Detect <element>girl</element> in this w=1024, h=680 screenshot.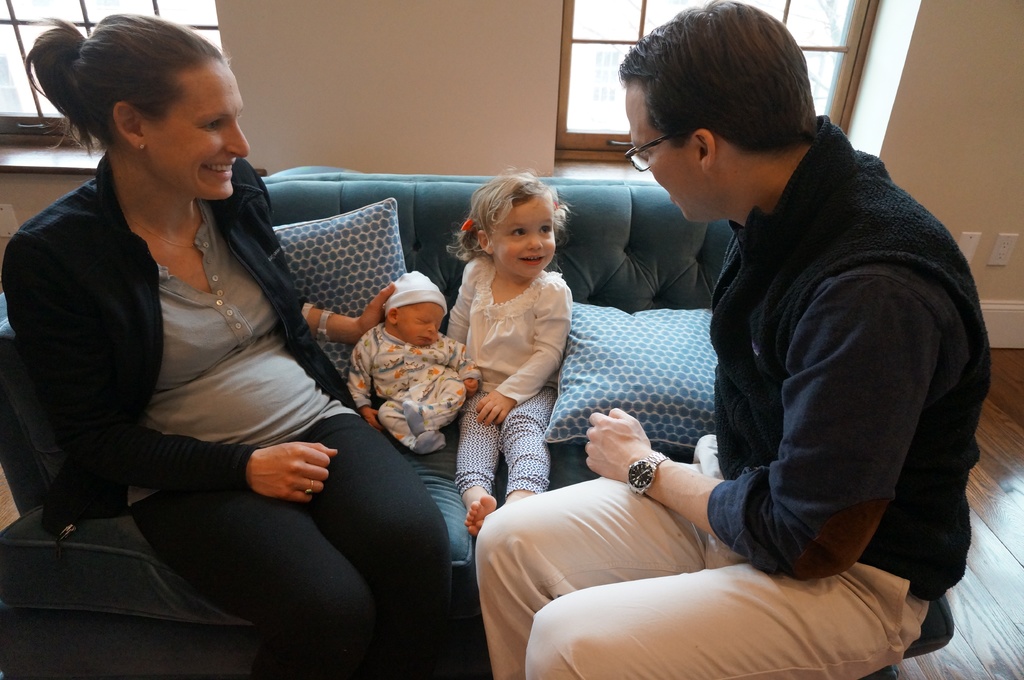
Detection: (441,165,576,534).
